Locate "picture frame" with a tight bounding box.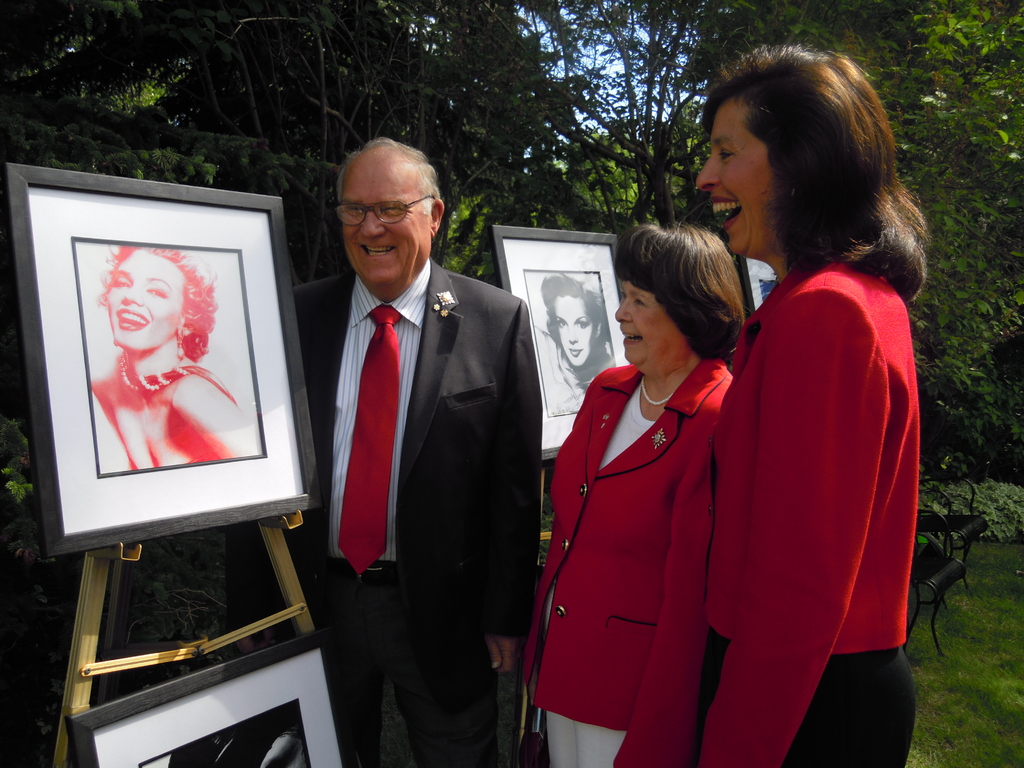
Rect(737, 257, 776, 315).
